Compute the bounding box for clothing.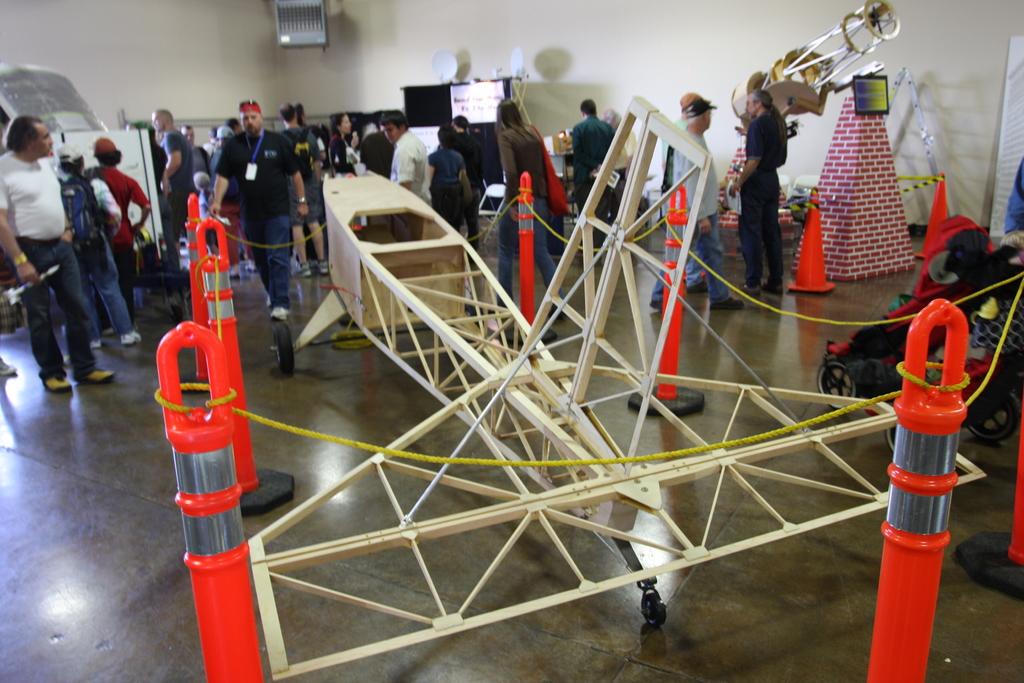
(left=427, top=147, right=465, bottom=234).
